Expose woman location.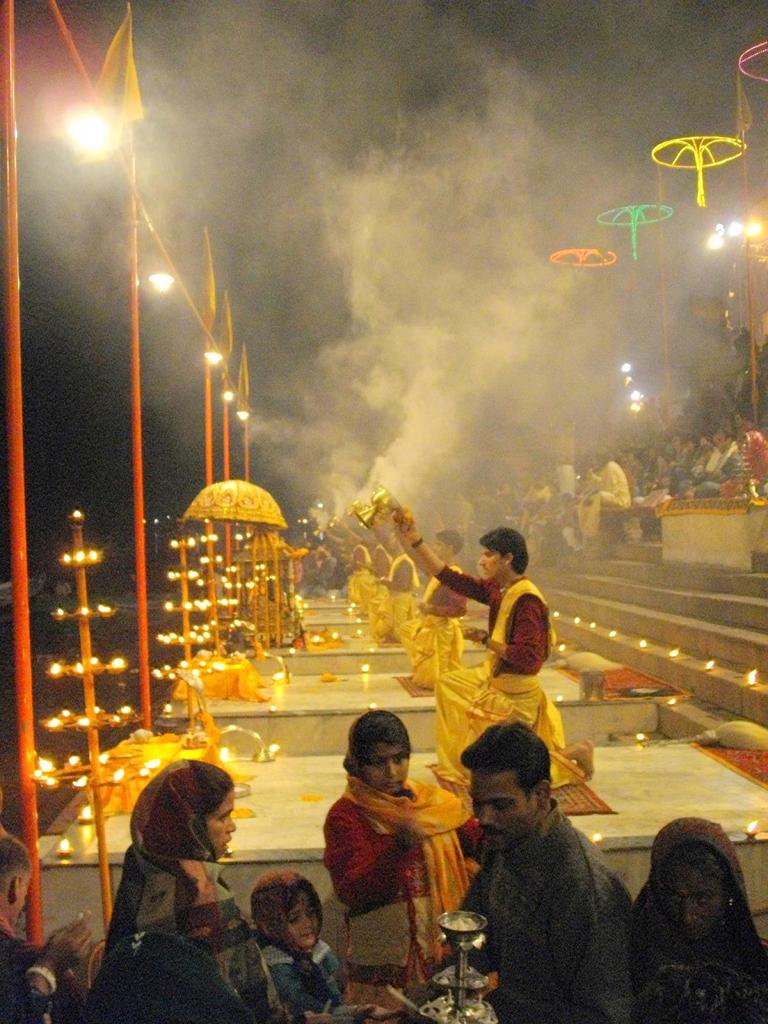
Exposed at 314/712/497/1008.
